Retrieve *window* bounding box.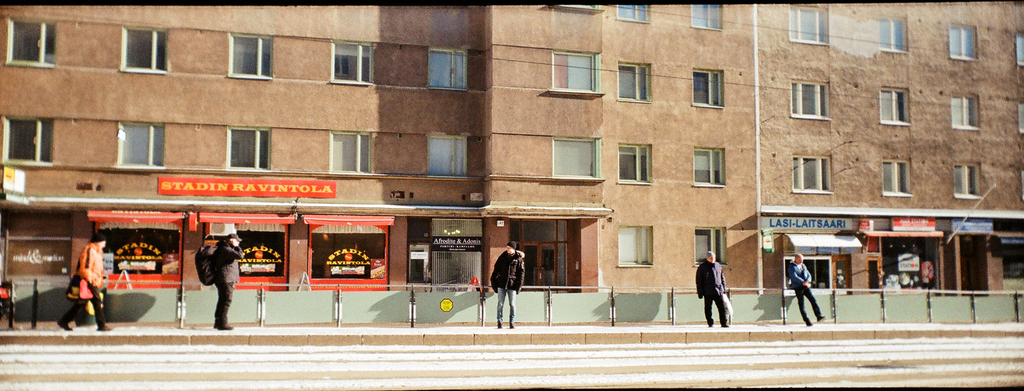
Bounding box: (229, 33, 276, 81).
